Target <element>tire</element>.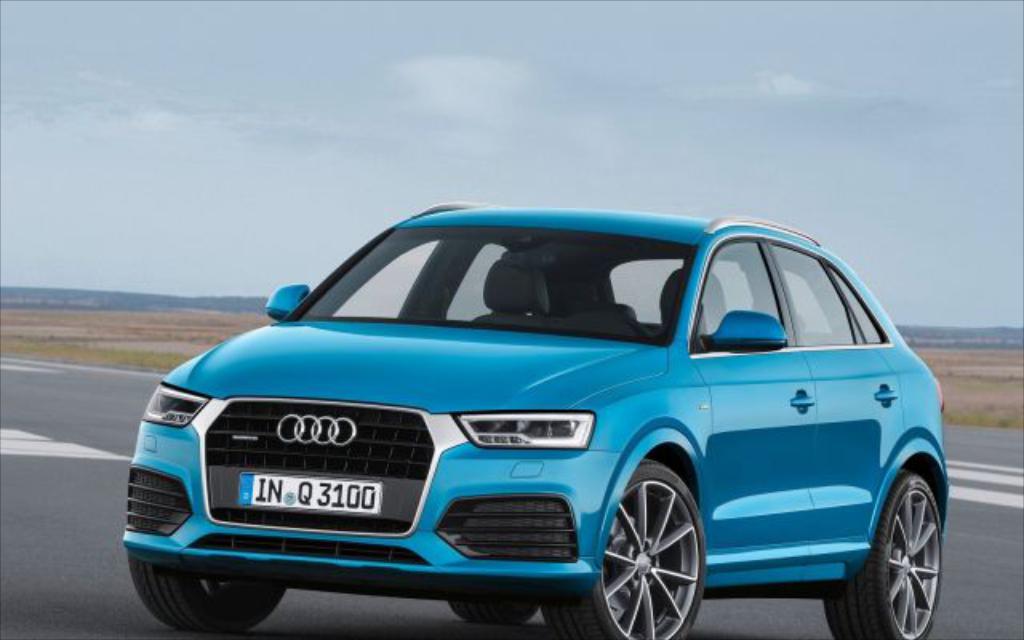
Target region: [589,456,710,638].
